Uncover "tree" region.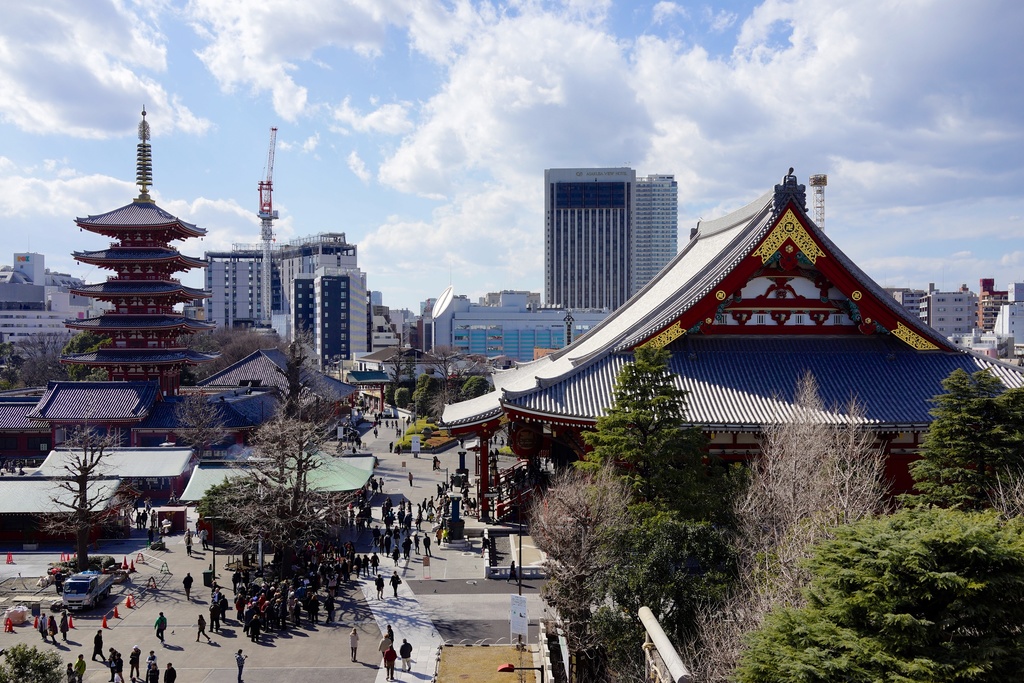
Uncovered: <region>678, 366, 909, 682</region>.
